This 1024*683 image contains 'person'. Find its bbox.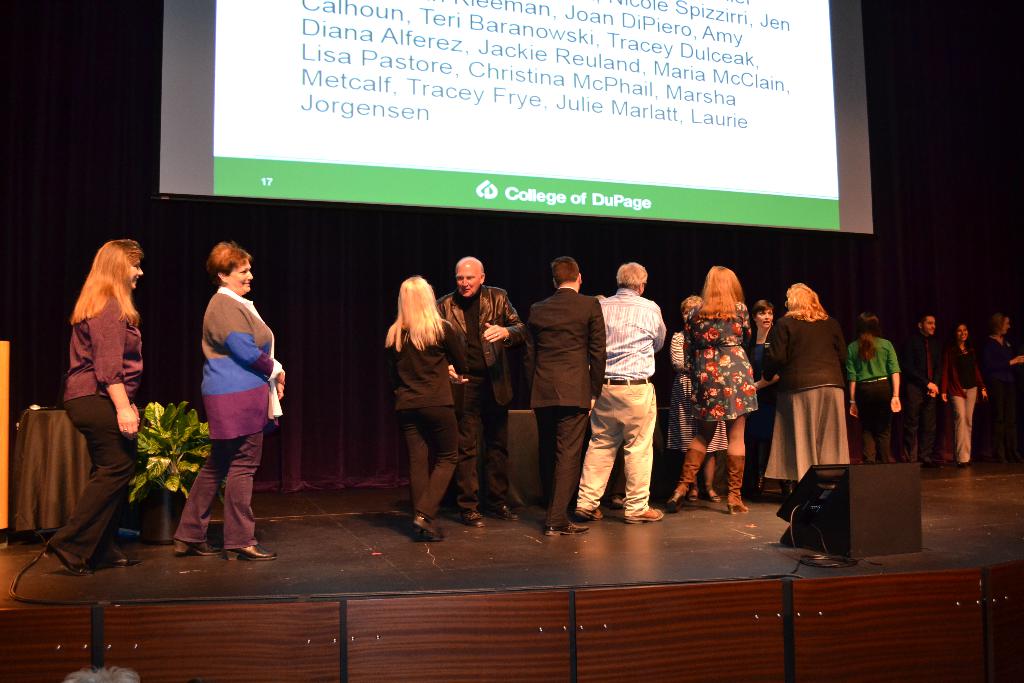
region(430, 256, 529, 527).
